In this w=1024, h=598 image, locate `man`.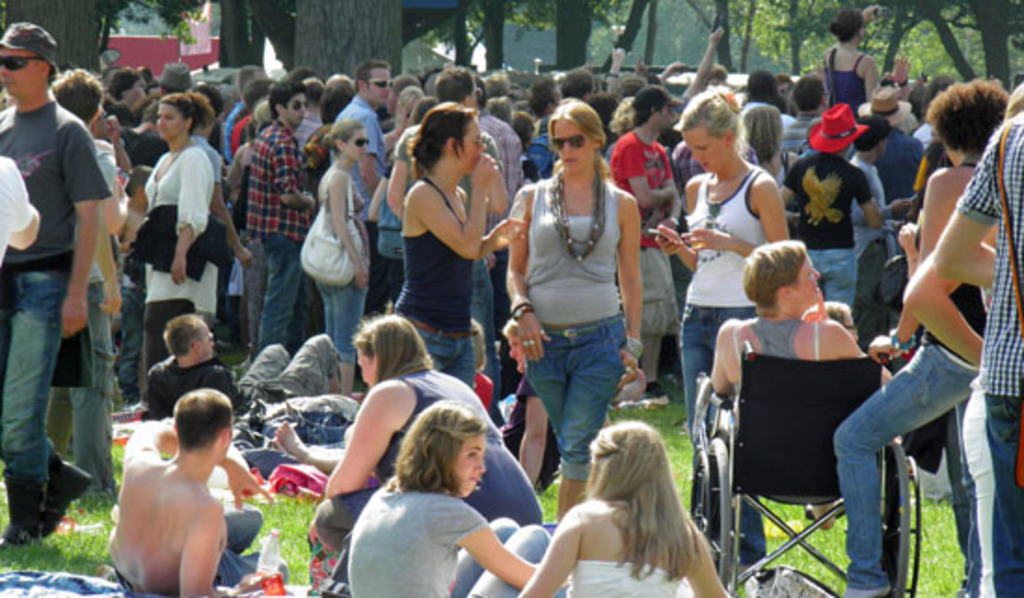
Bounding box: x1=869 y1=86 x2=933 y2=197.
